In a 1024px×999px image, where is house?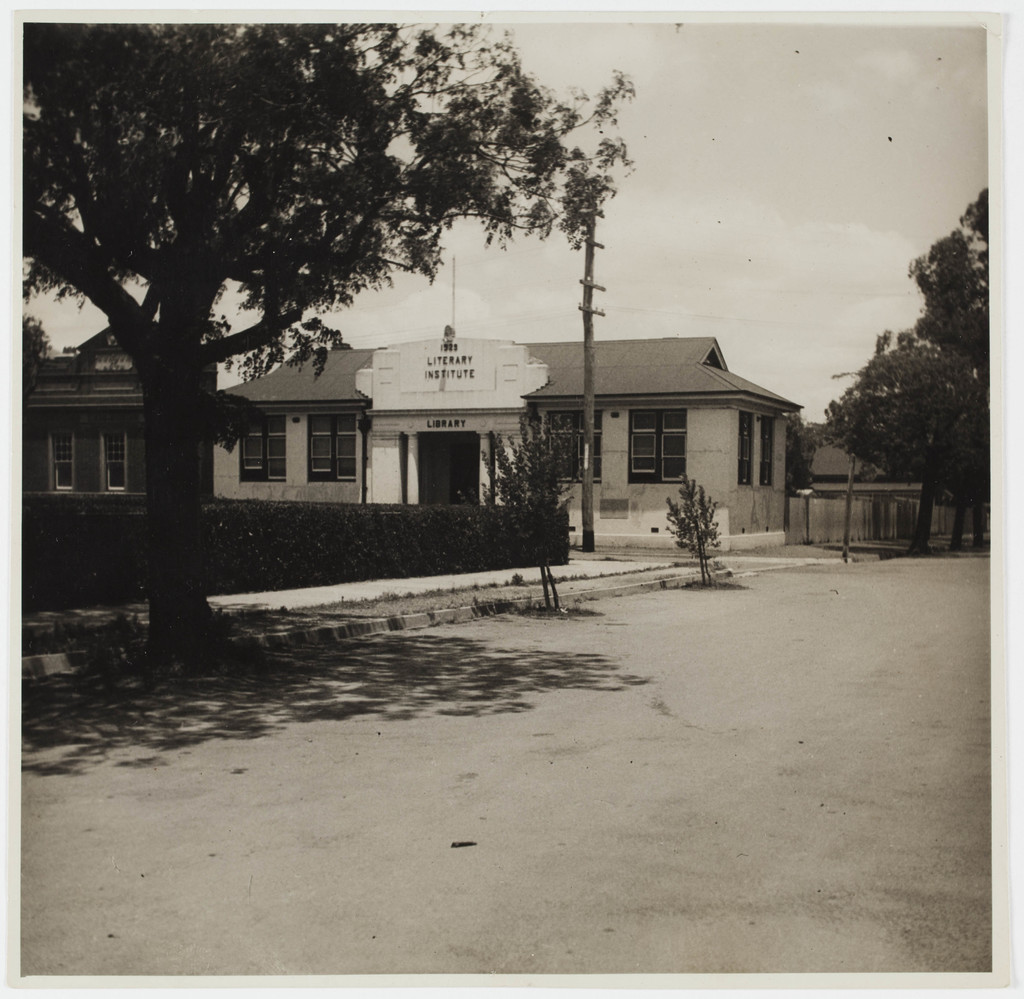
detection(11, 325, 168, 532).
